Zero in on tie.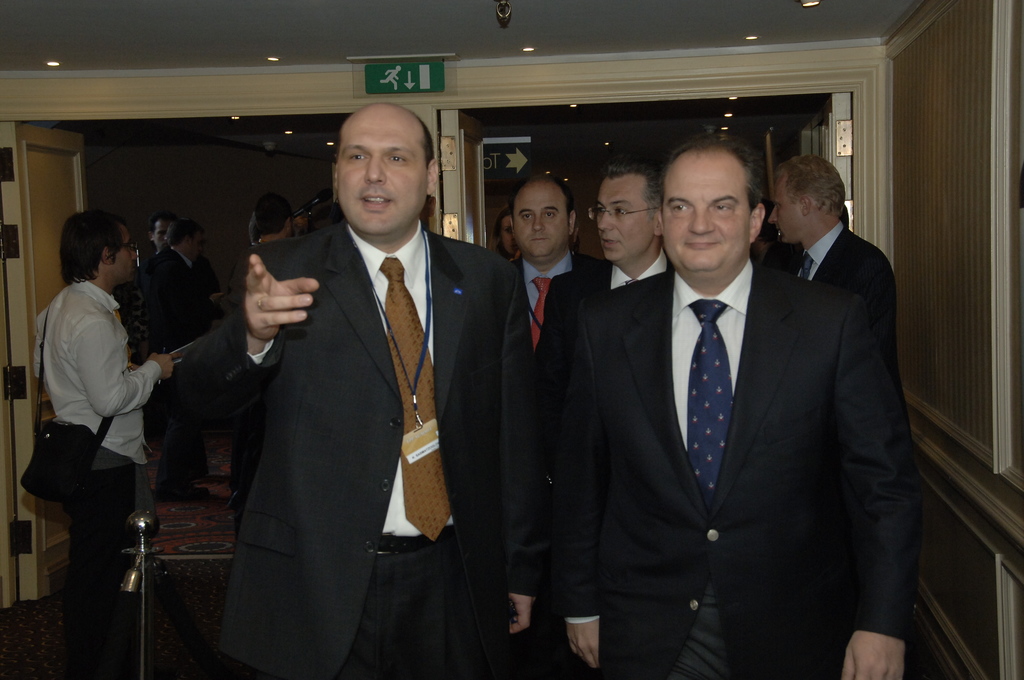
Zeroed in: l=372, t=256, r=454, b=541.
